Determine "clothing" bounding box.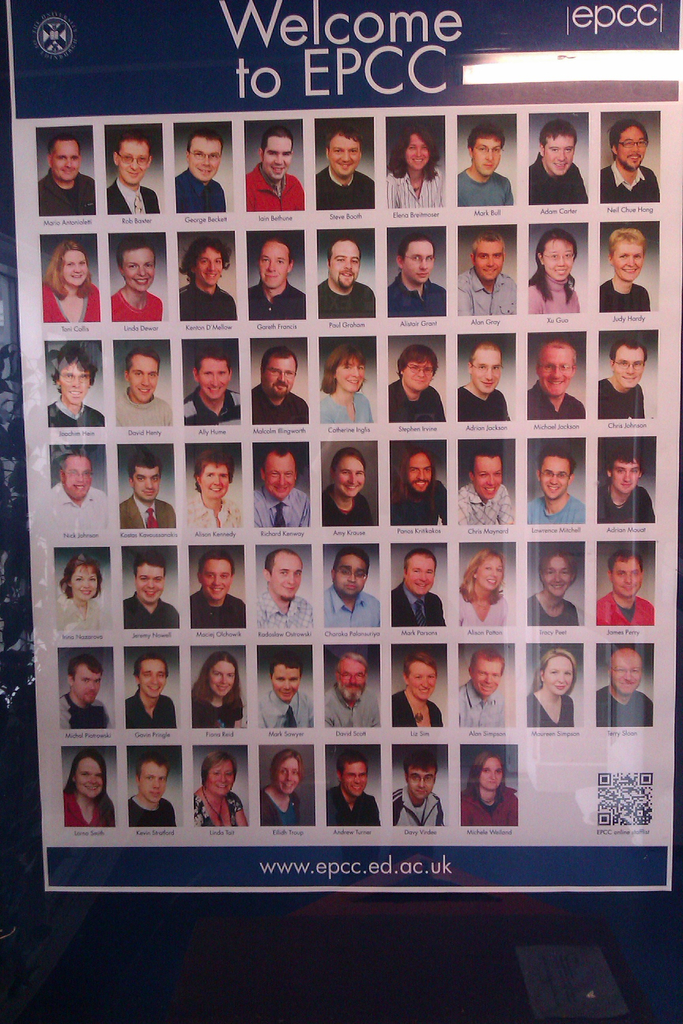
Determined: Rect(121, 598, 179, 630).
